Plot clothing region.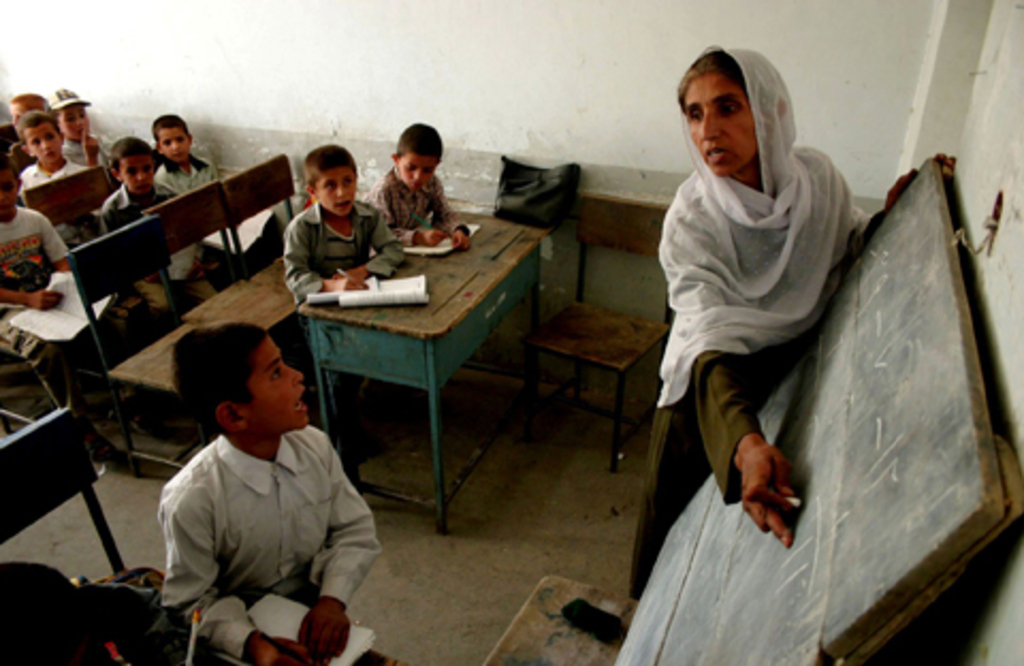
Plotted at bbox=(156, 154, 211, 190).
